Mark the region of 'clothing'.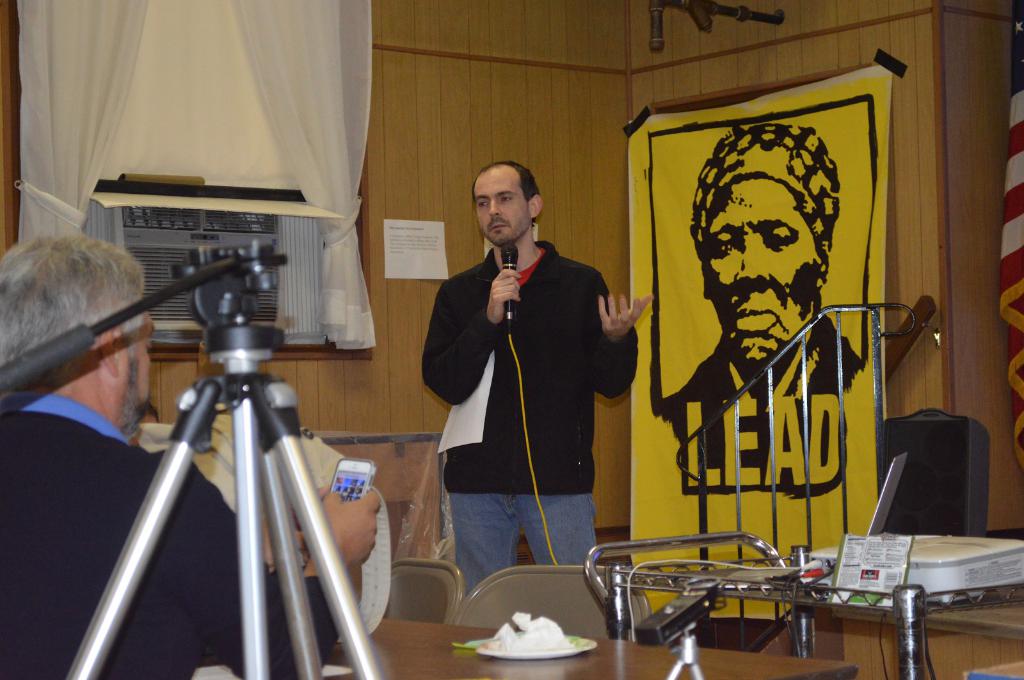
Region: [left=415, top=242, right=641, bottom=599].
